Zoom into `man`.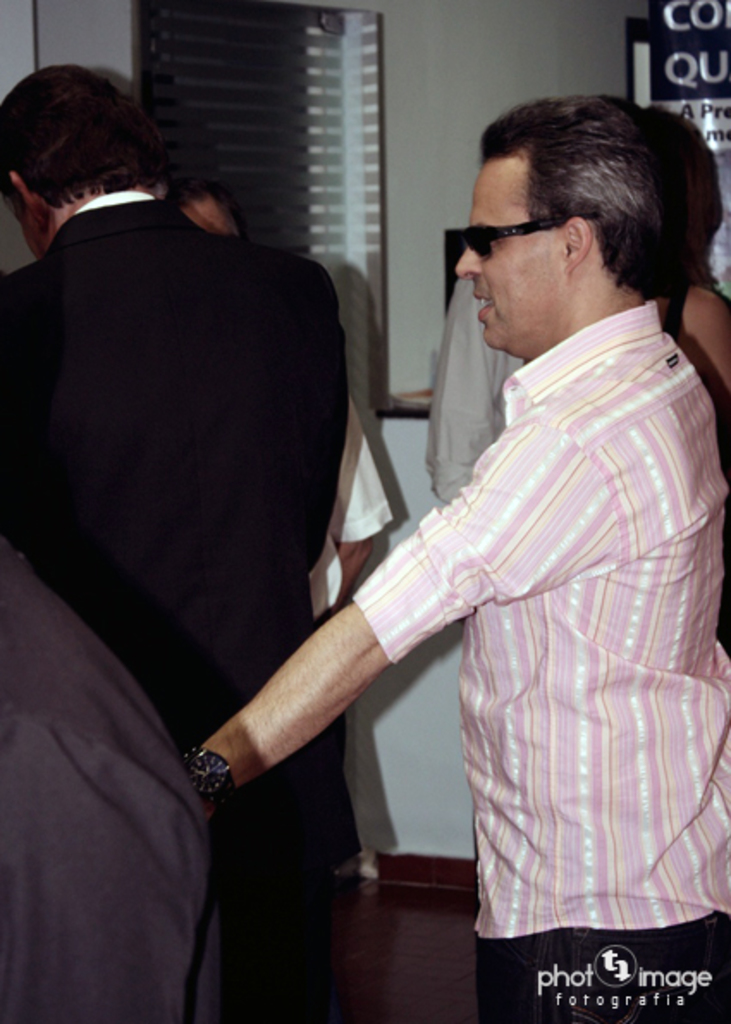
Zoom target: [left=0, top=67, right=353, bottom=1022].
